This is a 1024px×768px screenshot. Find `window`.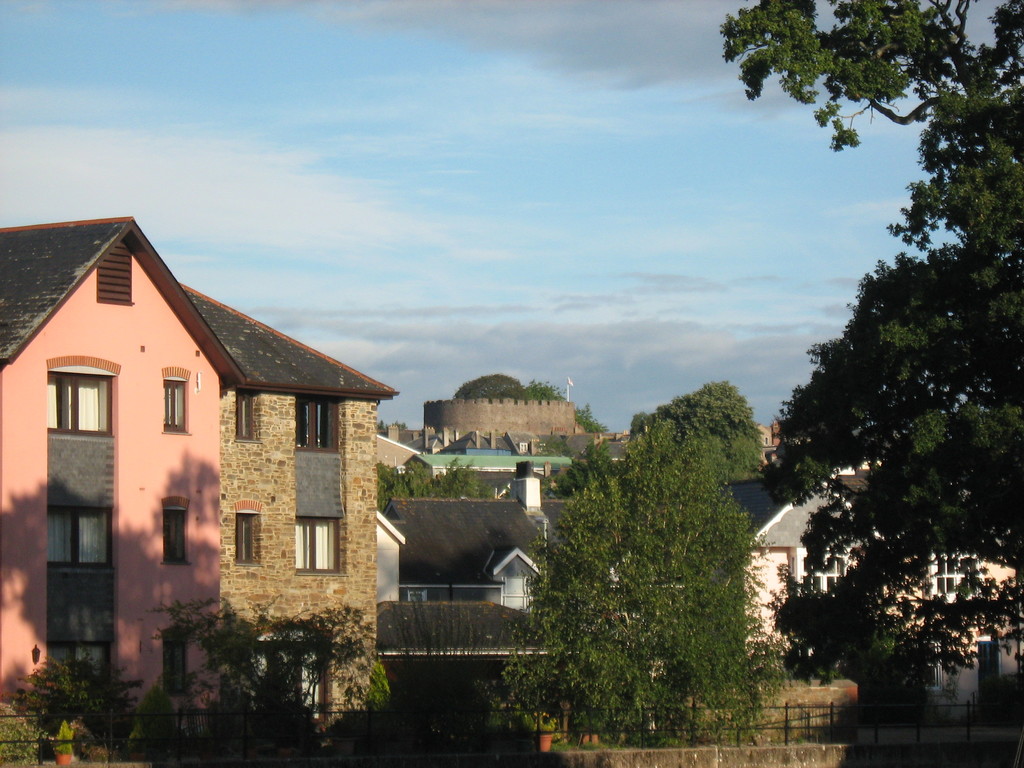
Bounding box: bbox(163, 508, 188, 564).
